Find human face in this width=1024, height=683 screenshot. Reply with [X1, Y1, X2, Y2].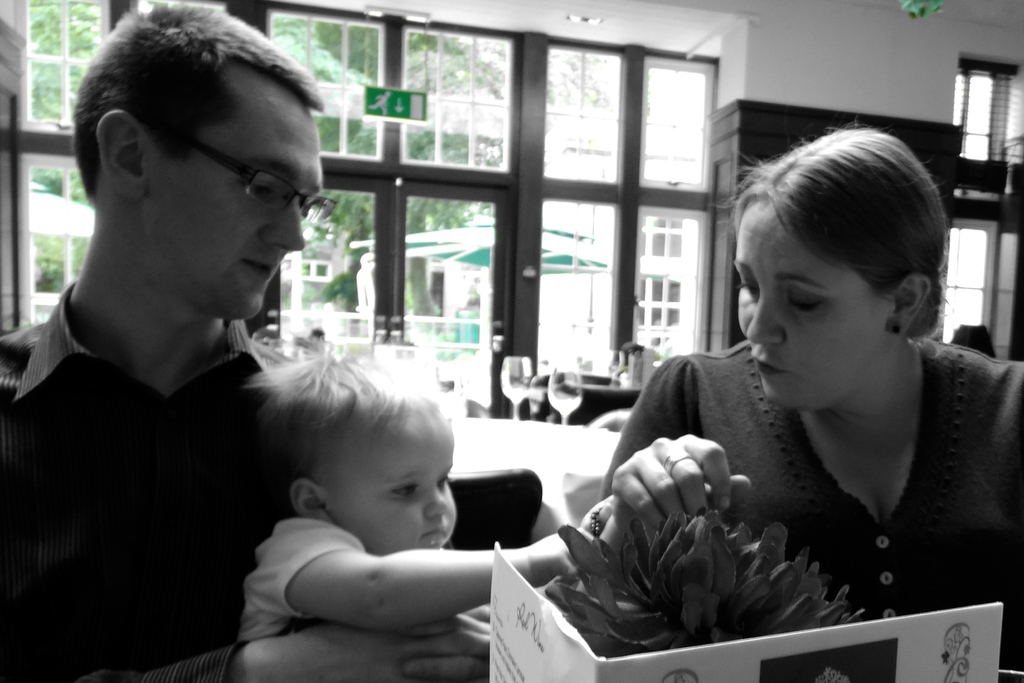
[326, 413, 459, 558].
